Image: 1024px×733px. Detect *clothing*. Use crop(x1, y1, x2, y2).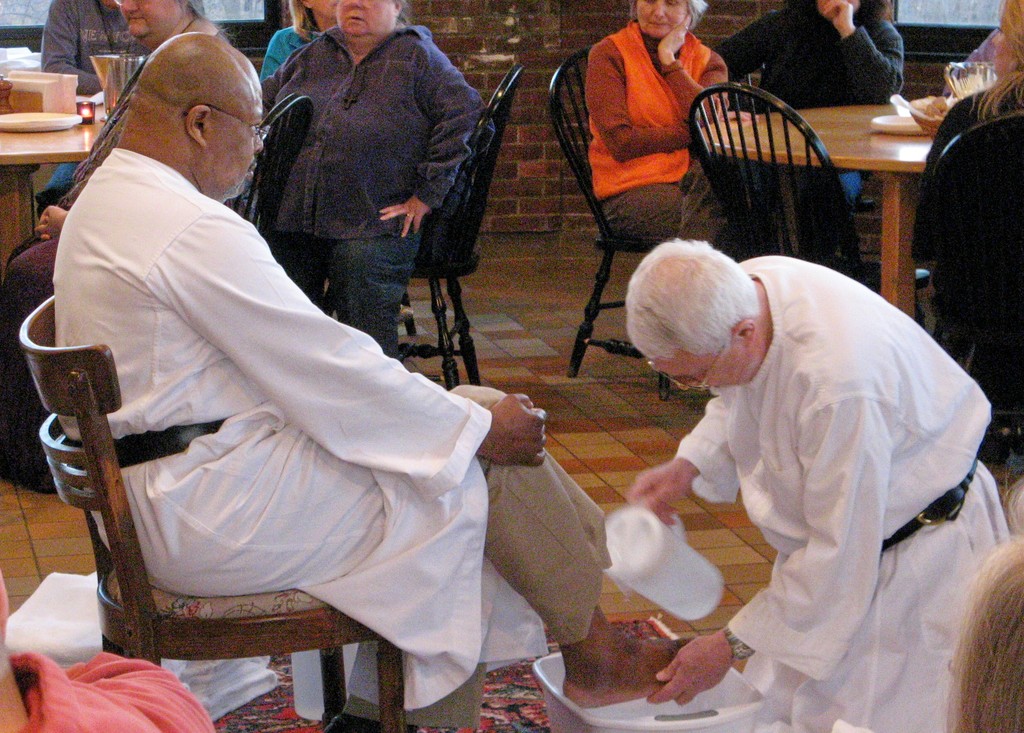
crop(43, 0, 150, 113).
